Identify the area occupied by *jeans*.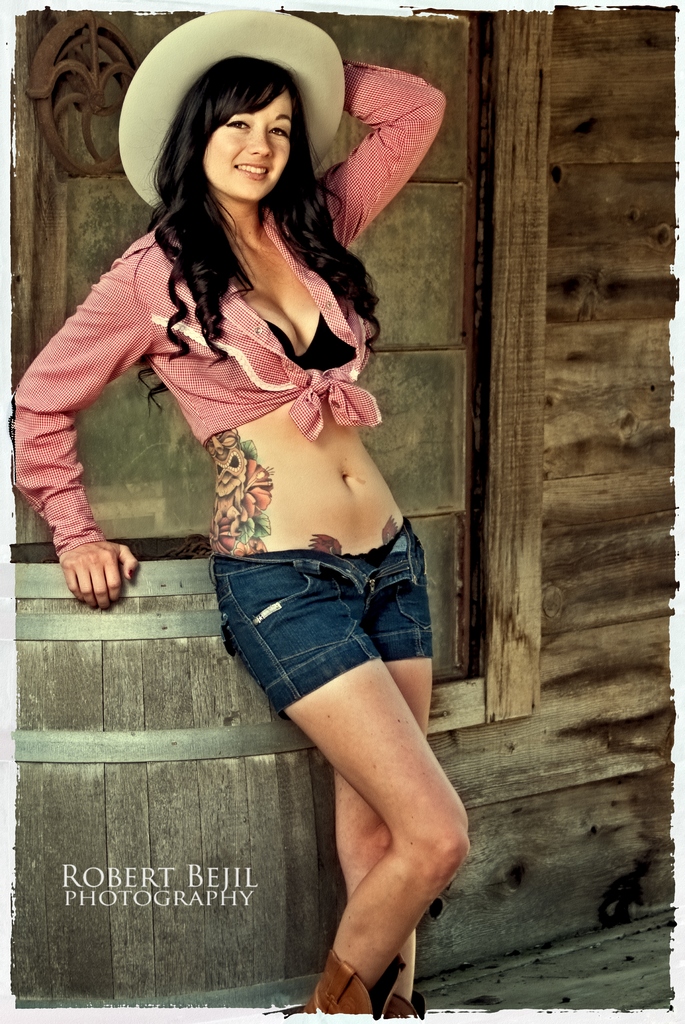
Area: 211:520:426:721.
